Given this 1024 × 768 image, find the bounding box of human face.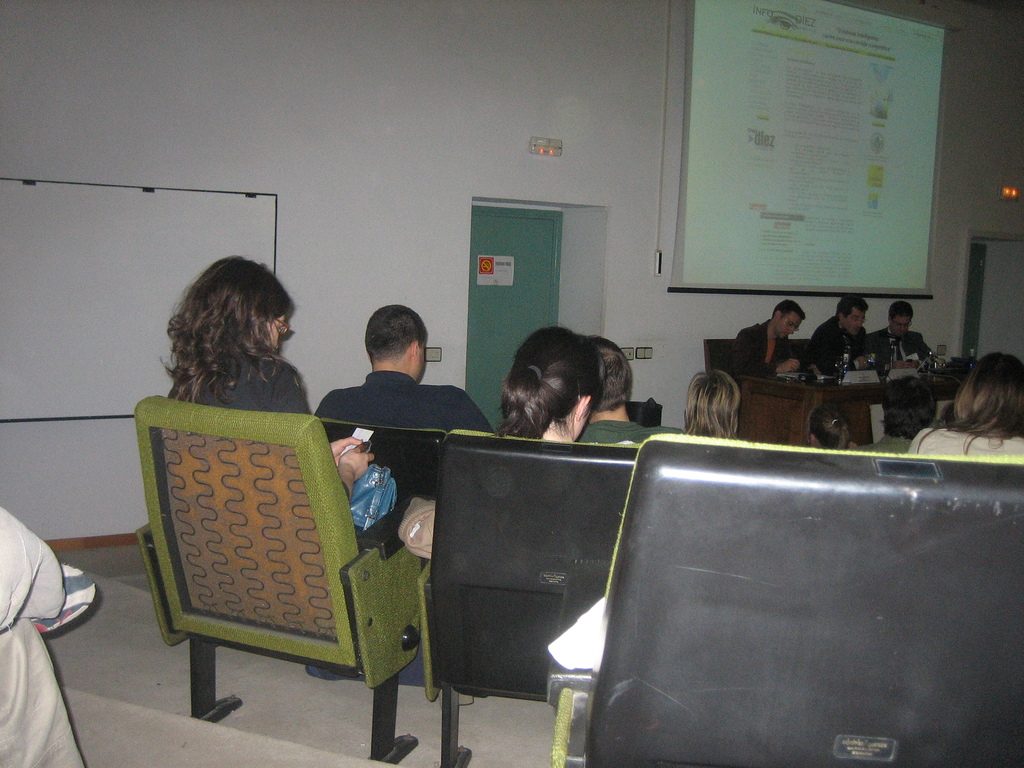
{"left": 416, "top": 341, "right": 429, "bottom": 381}.
